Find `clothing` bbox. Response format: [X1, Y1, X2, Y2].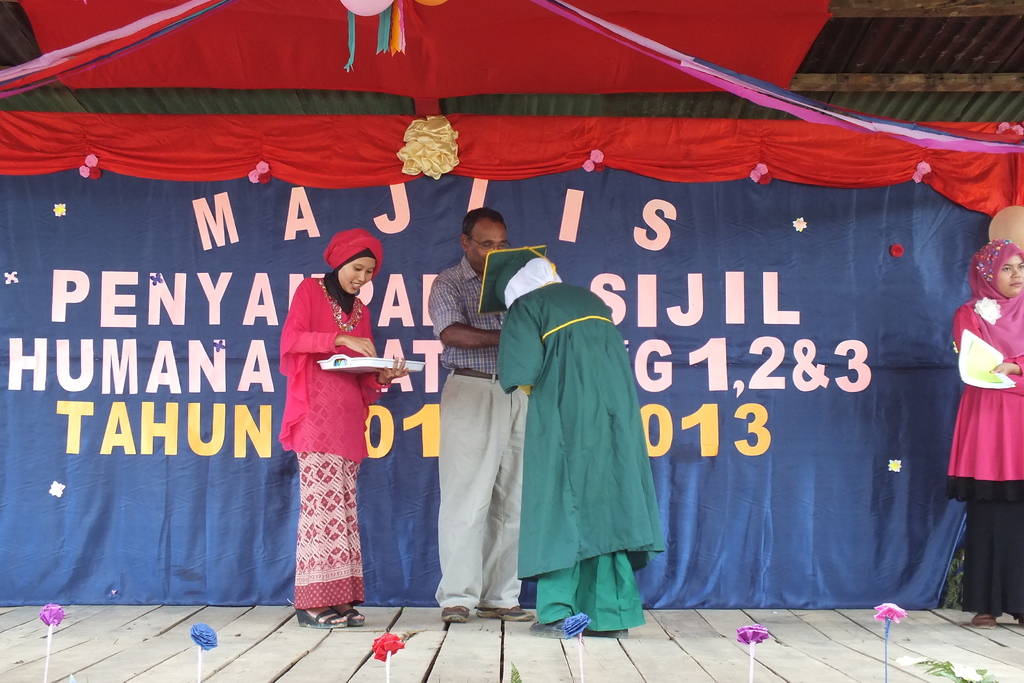
[484, 251, 666, 637].
